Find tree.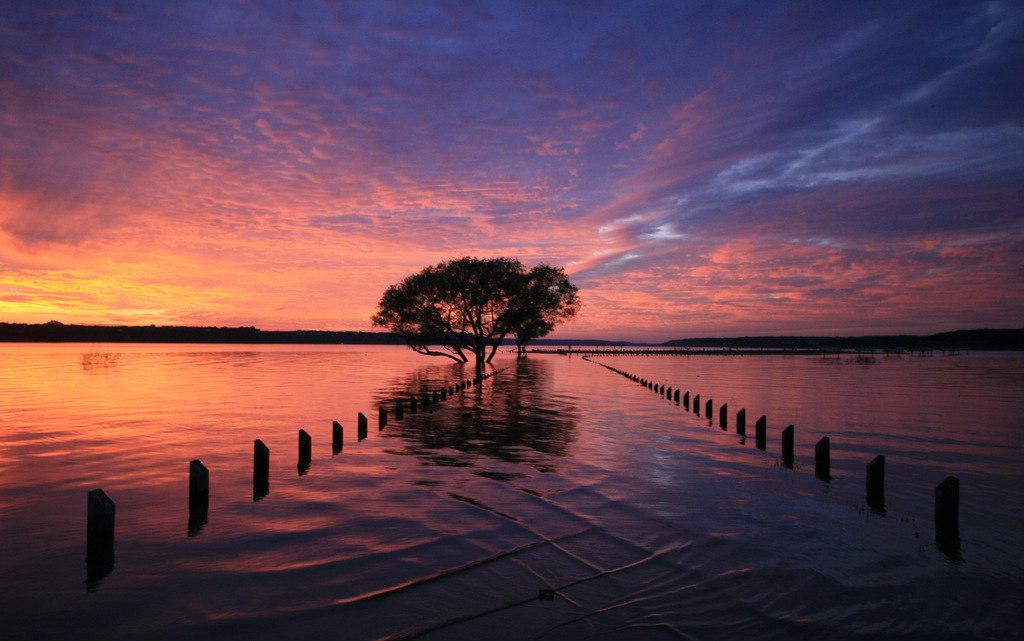
<bbox>383, 235, 578, 370</bbox>.
